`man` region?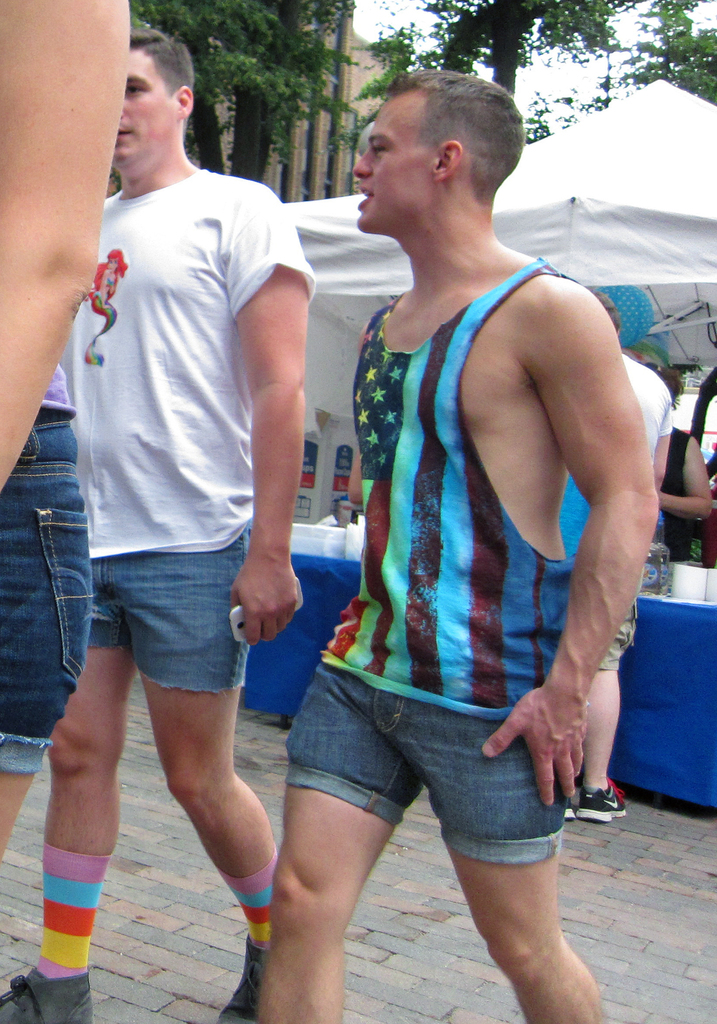
left=258, top=60, right=659, bottom=1023
